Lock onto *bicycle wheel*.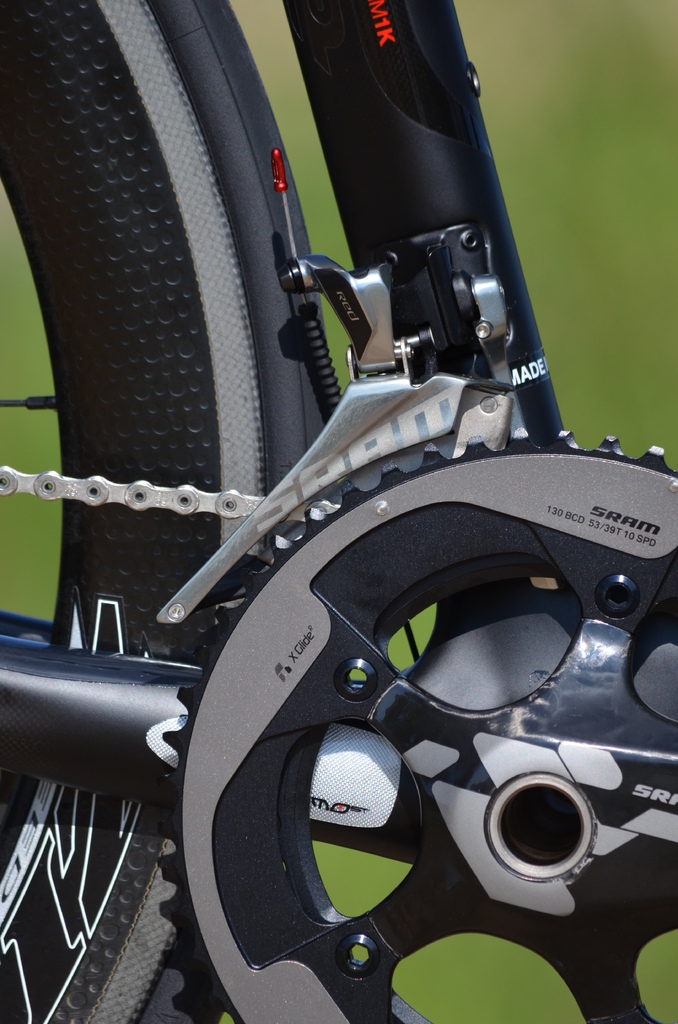
Locked: [x1=0, y1=0, x2=336, y2=1023].
